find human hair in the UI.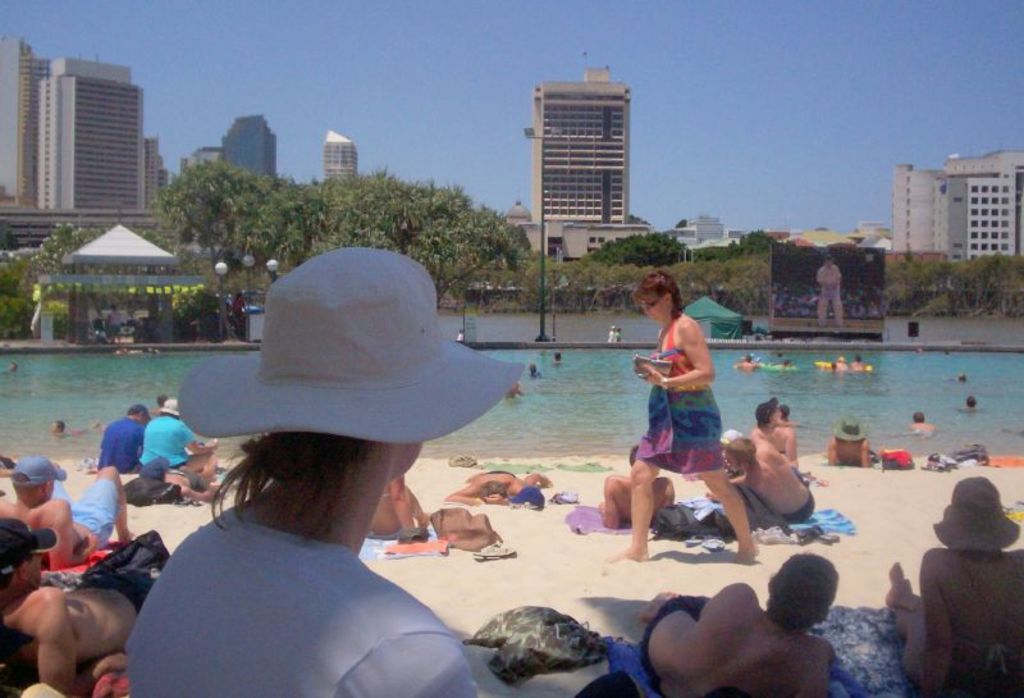
UI element at crop(0, 515, 26, 590).
